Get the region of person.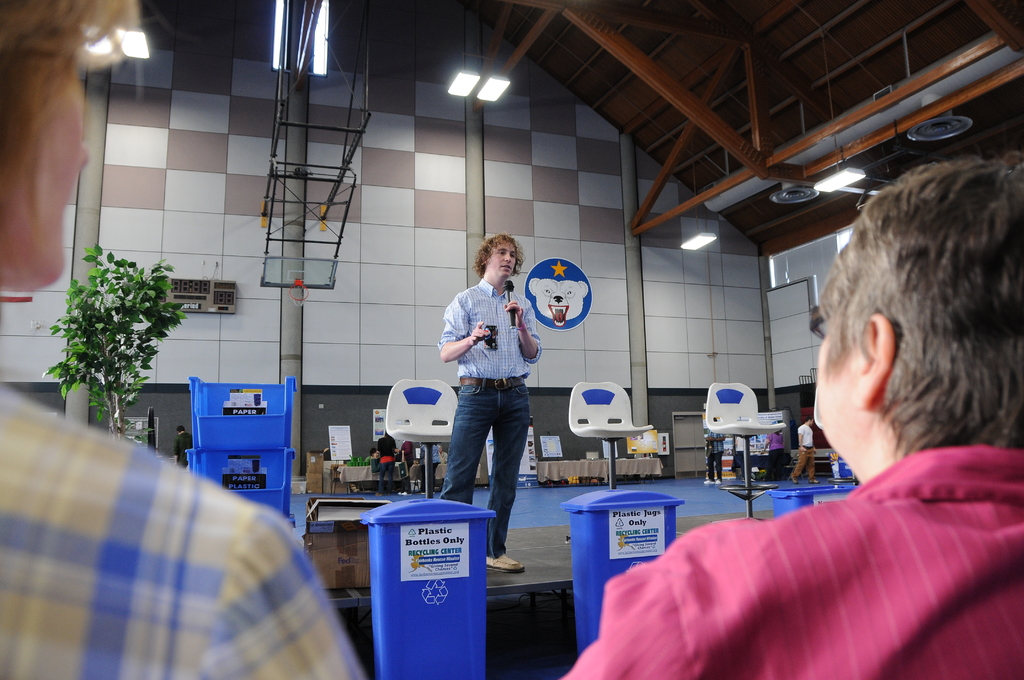
<bbox>0, 0, 369, 679</bbox>.
